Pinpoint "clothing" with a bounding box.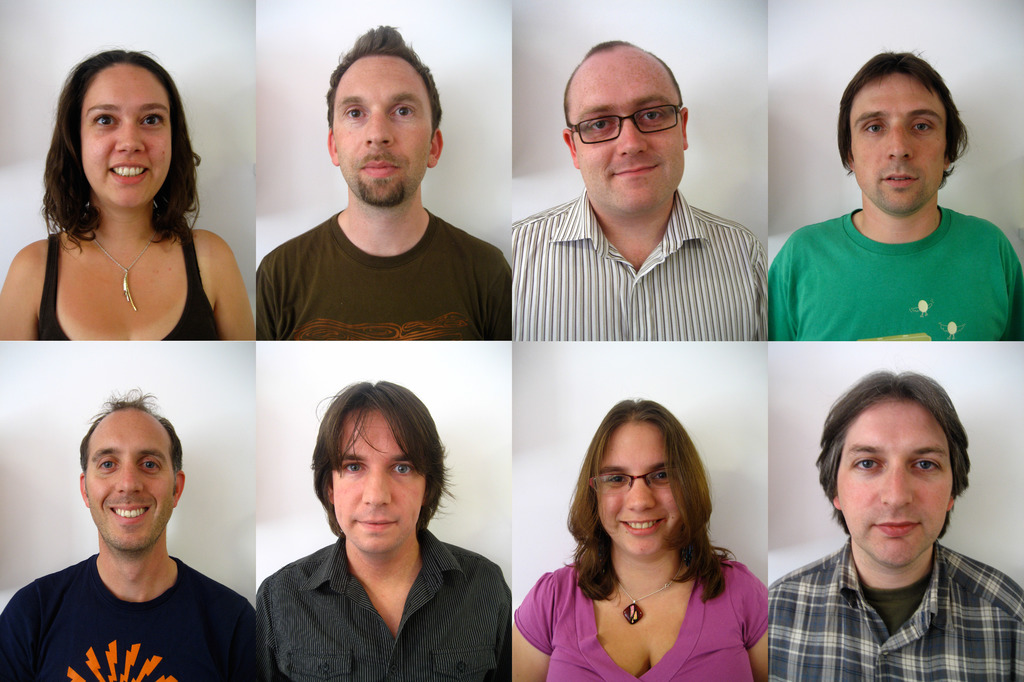
[517,561,769,681].
